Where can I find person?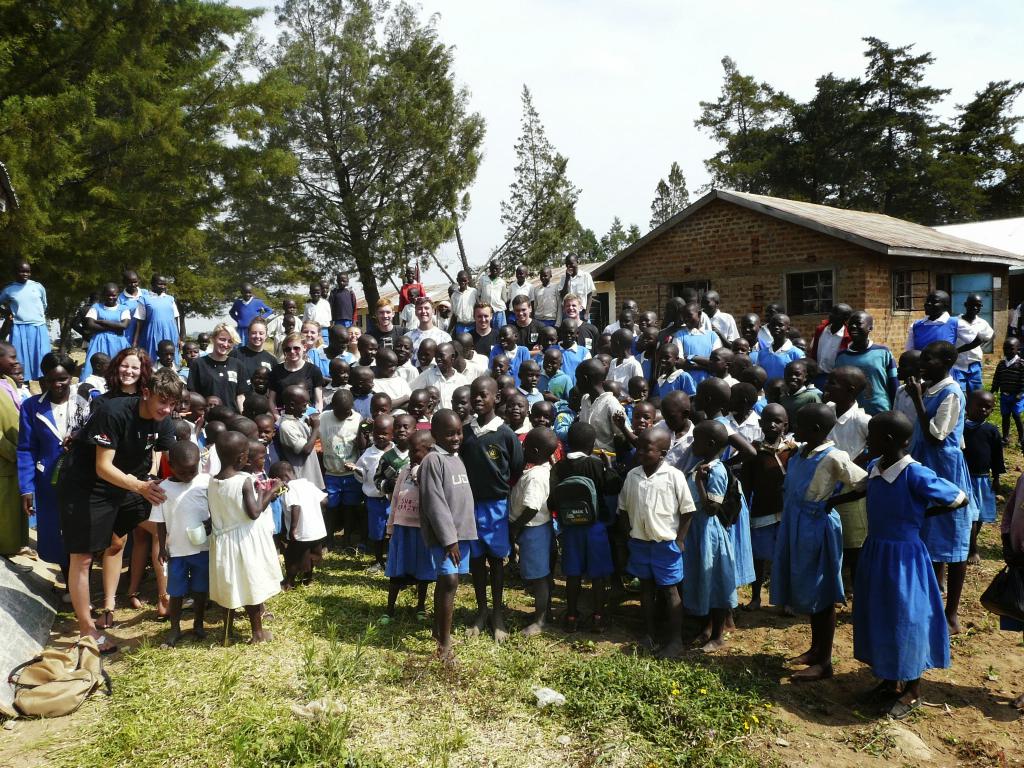
You can find it at crop(83, 340, 111, 402).
